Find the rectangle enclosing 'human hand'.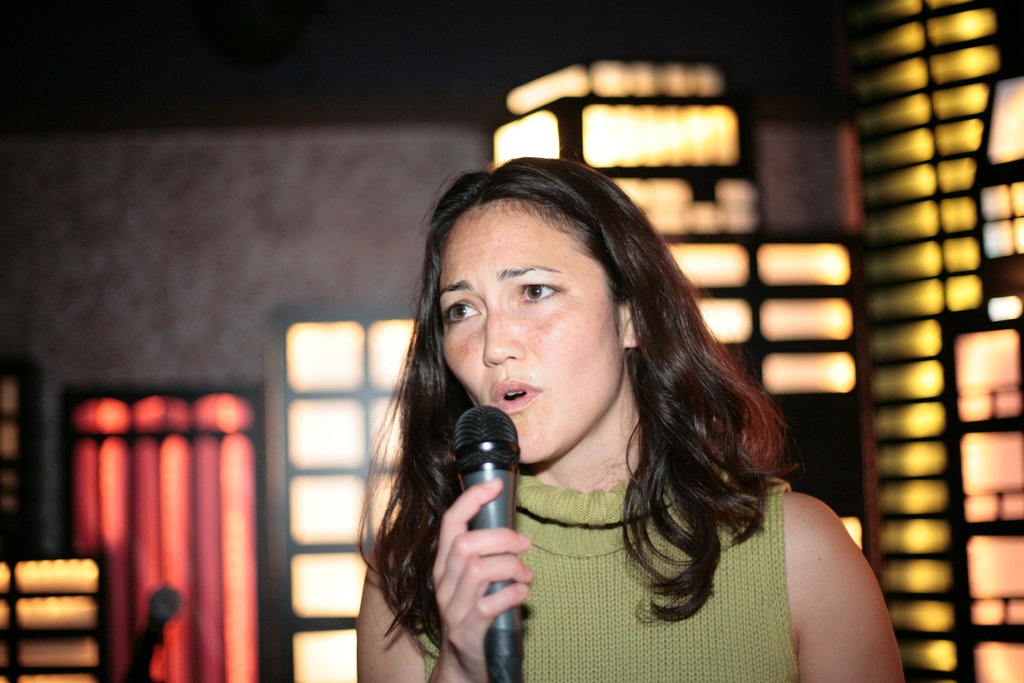
x1=419, y1=490, x2=550, y2=638.
